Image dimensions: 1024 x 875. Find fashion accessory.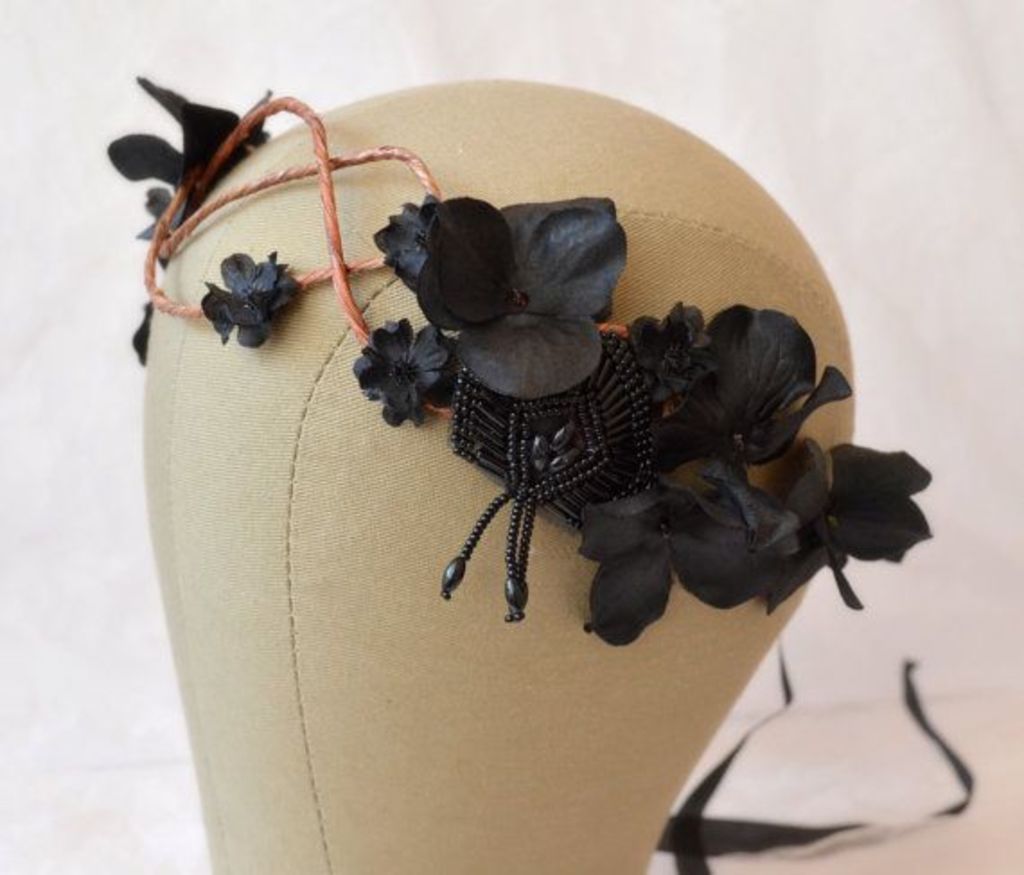
97/70/979/873.
